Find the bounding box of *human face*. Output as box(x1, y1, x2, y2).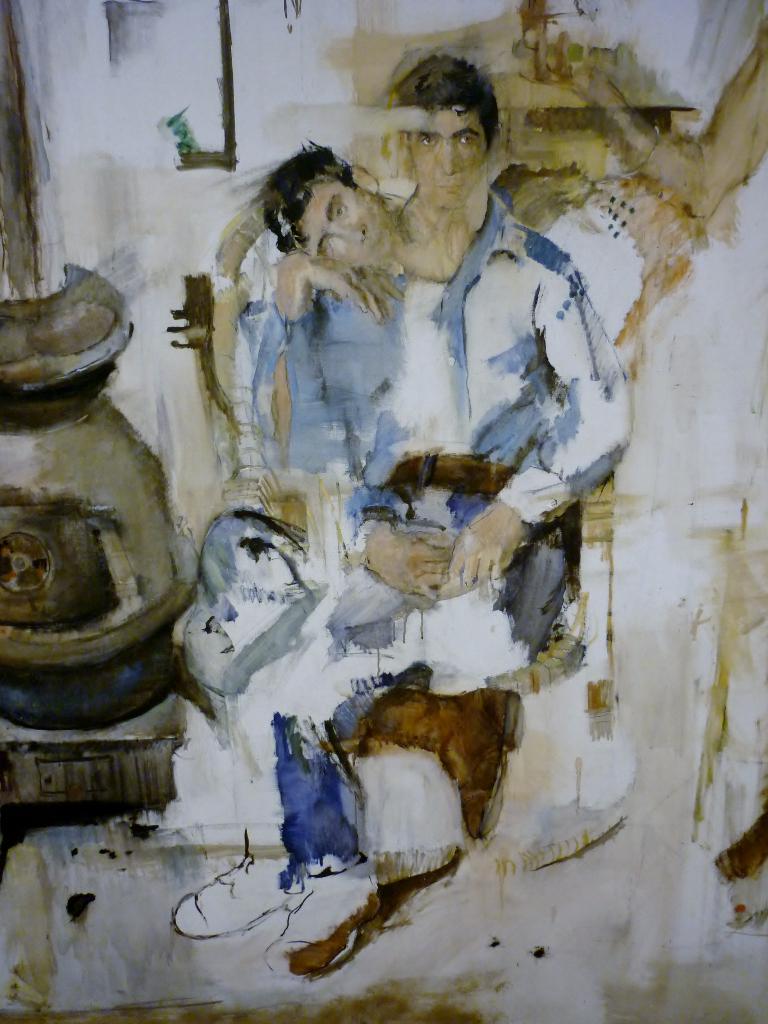
box(305, 184, 394, 266).
